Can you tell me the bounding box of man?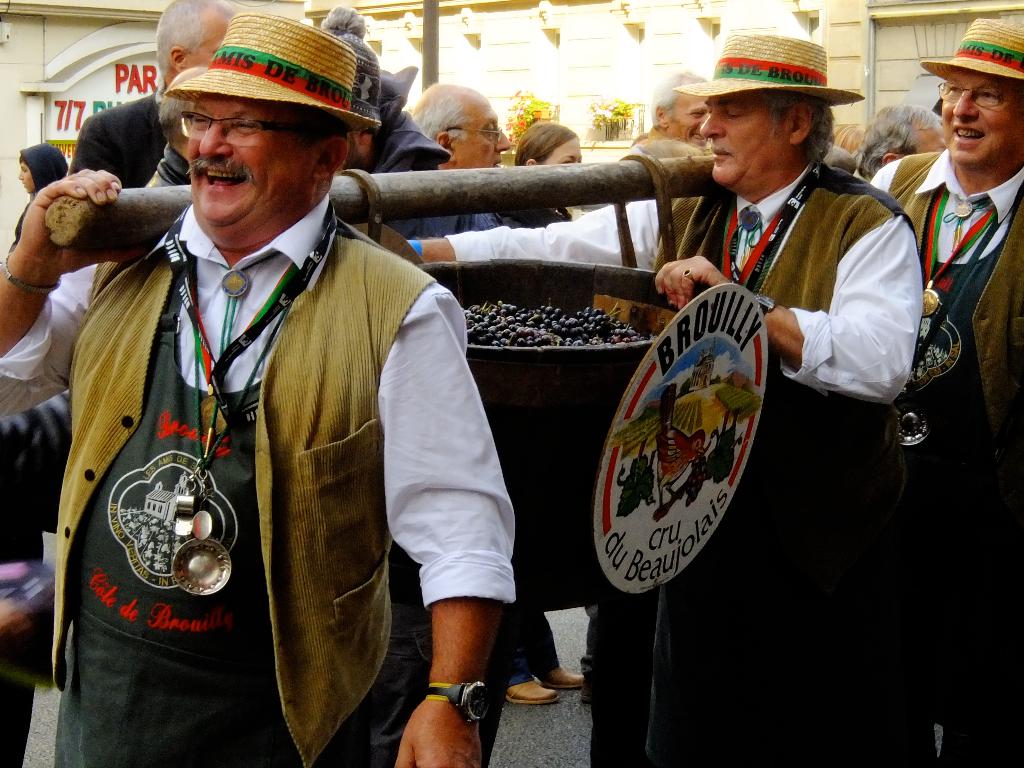
pyautogui.locateOnScreen(62, 0, 238, 185).
